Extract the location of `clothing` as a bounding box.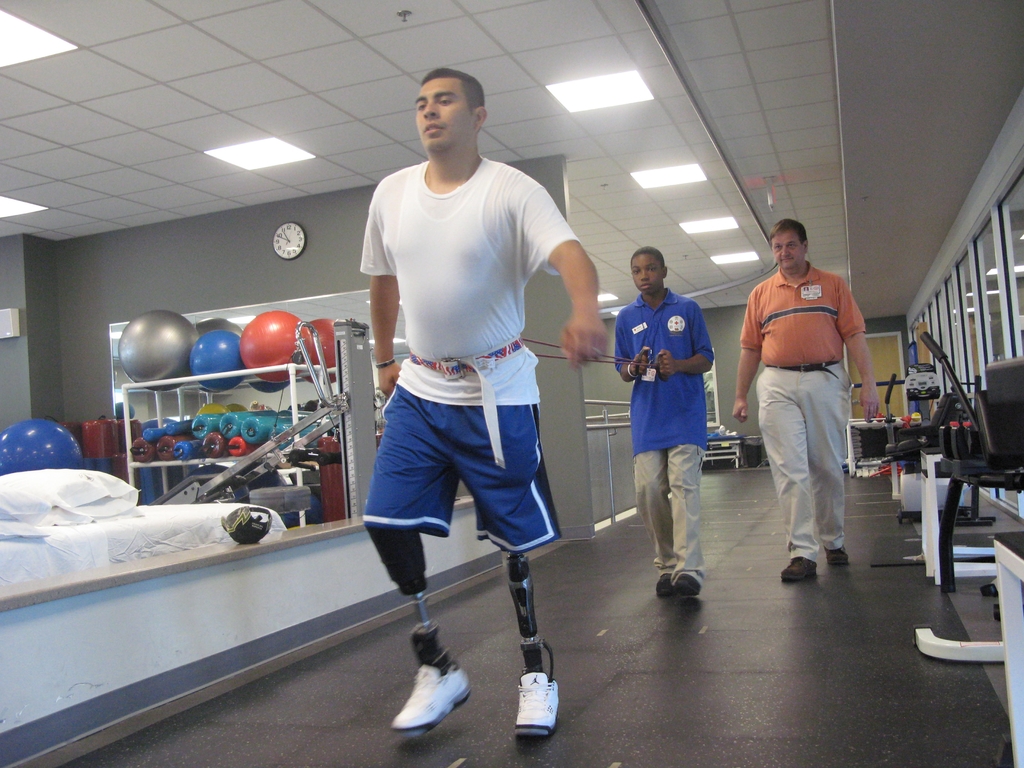
rect(614, 289, 717, 589).
